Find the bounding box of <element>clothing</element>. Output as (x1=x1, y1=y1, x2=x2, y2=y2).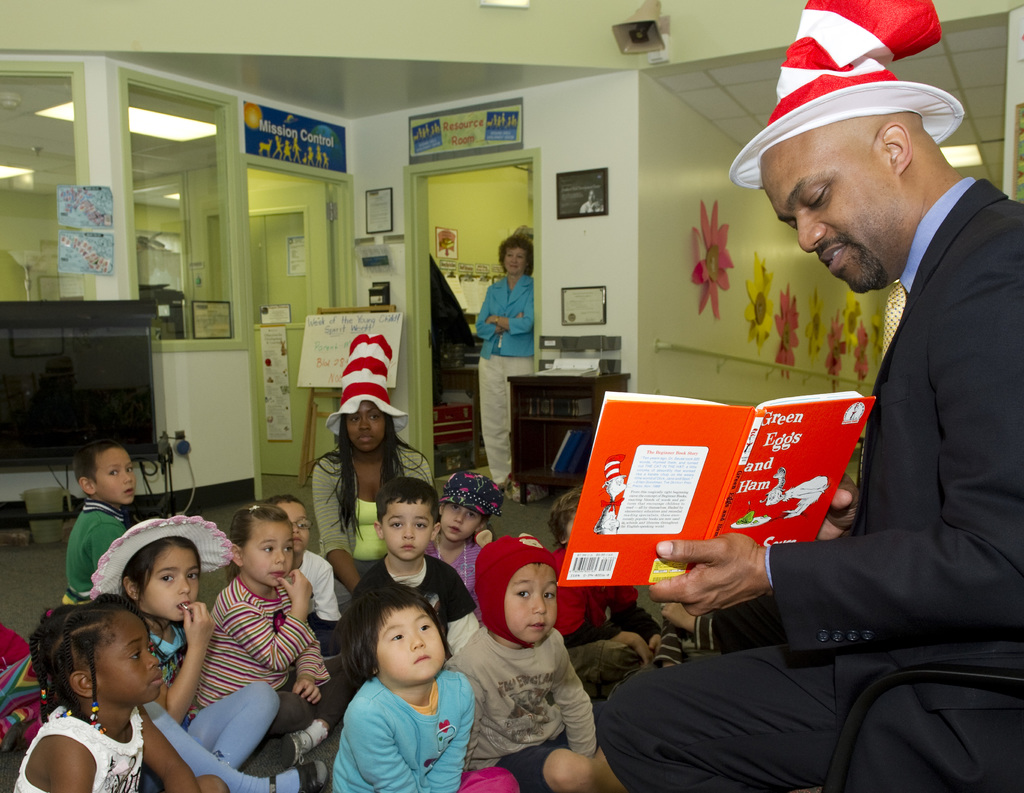
(x1=0, y1=698, x2=143, y2=792).
